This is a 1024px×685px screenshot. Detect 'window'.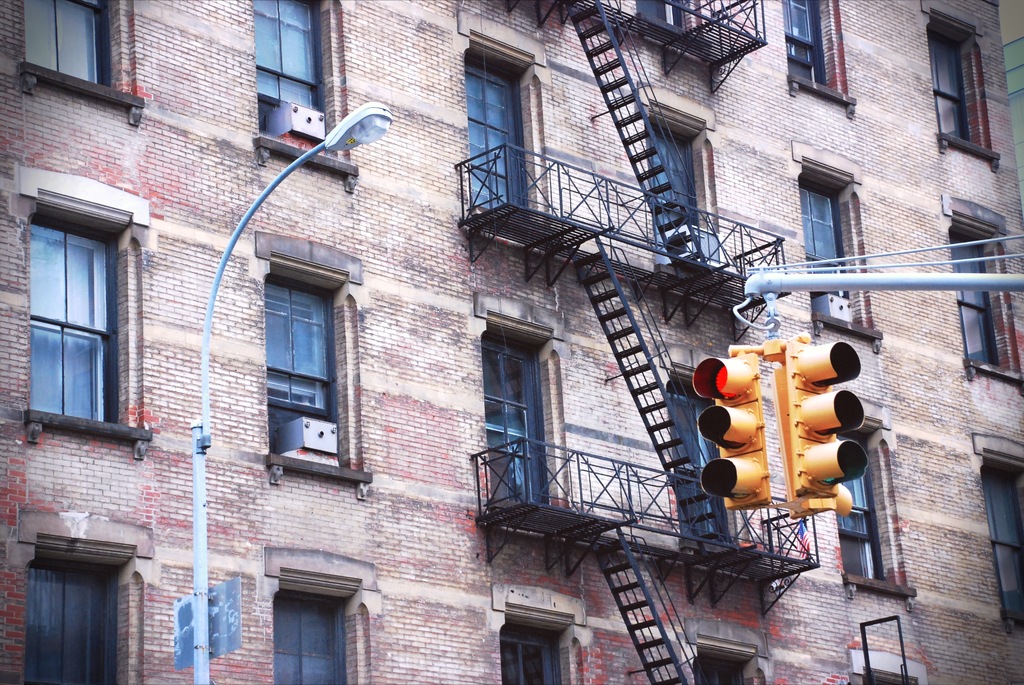
x1=806, y1=195, x2=842, y2=326.
